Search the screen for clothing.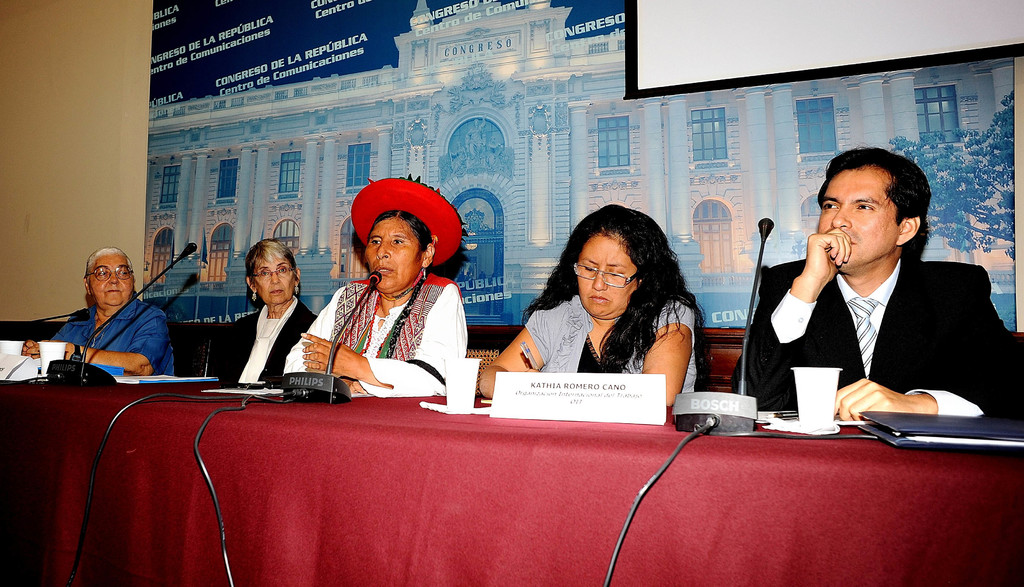
Found at 299/233/472/388.
